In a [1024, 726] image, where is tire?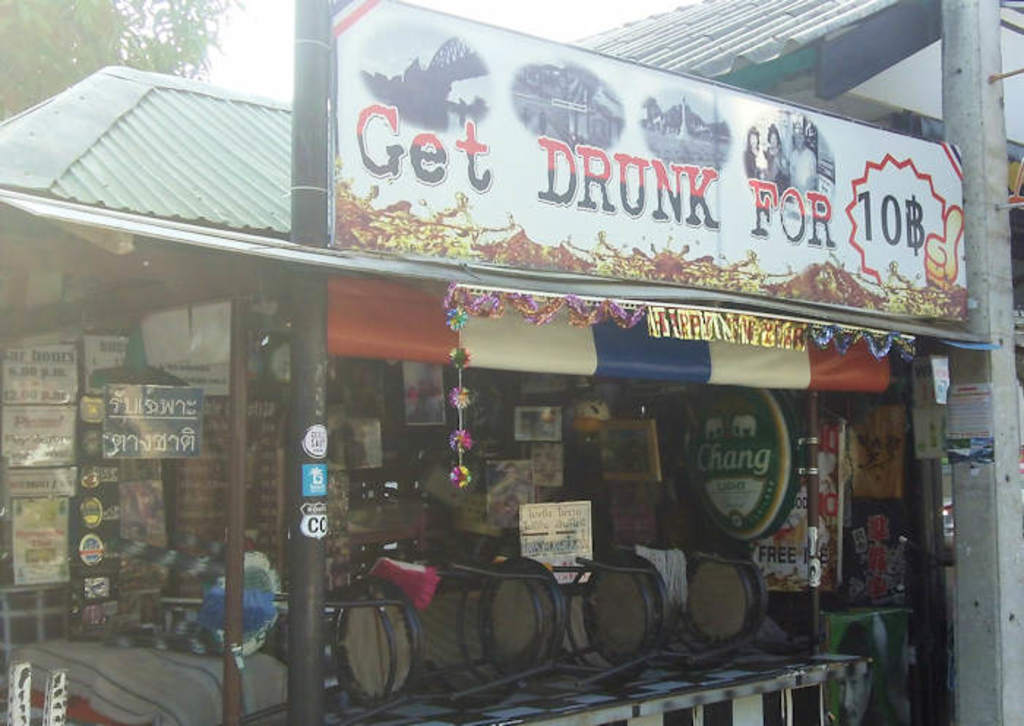
{"x1": 554, "y1": 568, "x2": 655, "y2": 684}.
